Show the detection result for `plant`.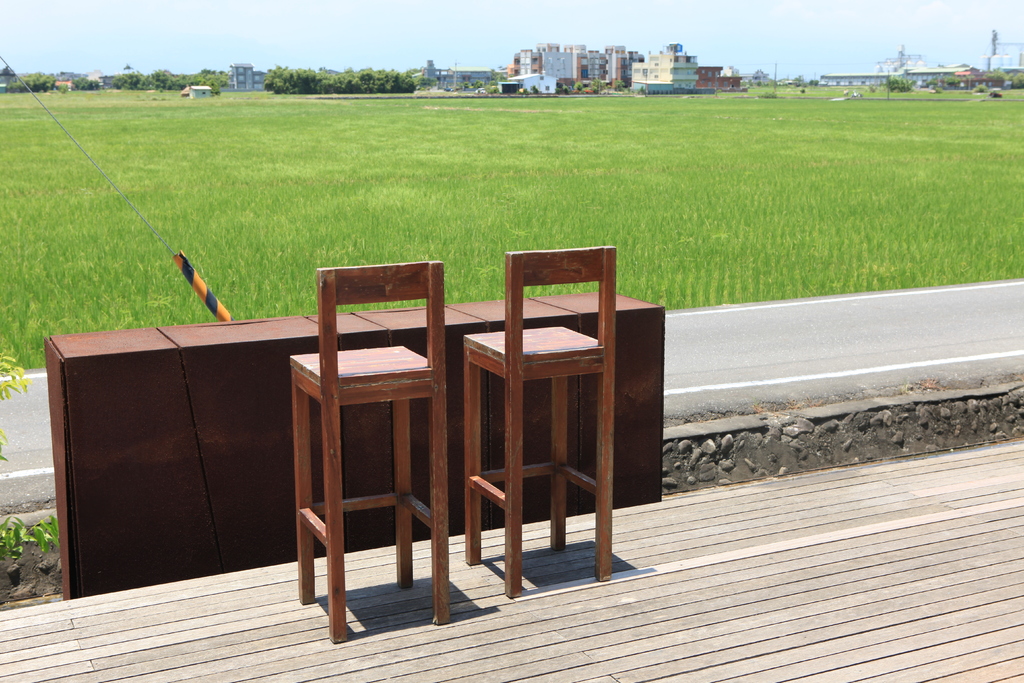
[0,502,40,571].
